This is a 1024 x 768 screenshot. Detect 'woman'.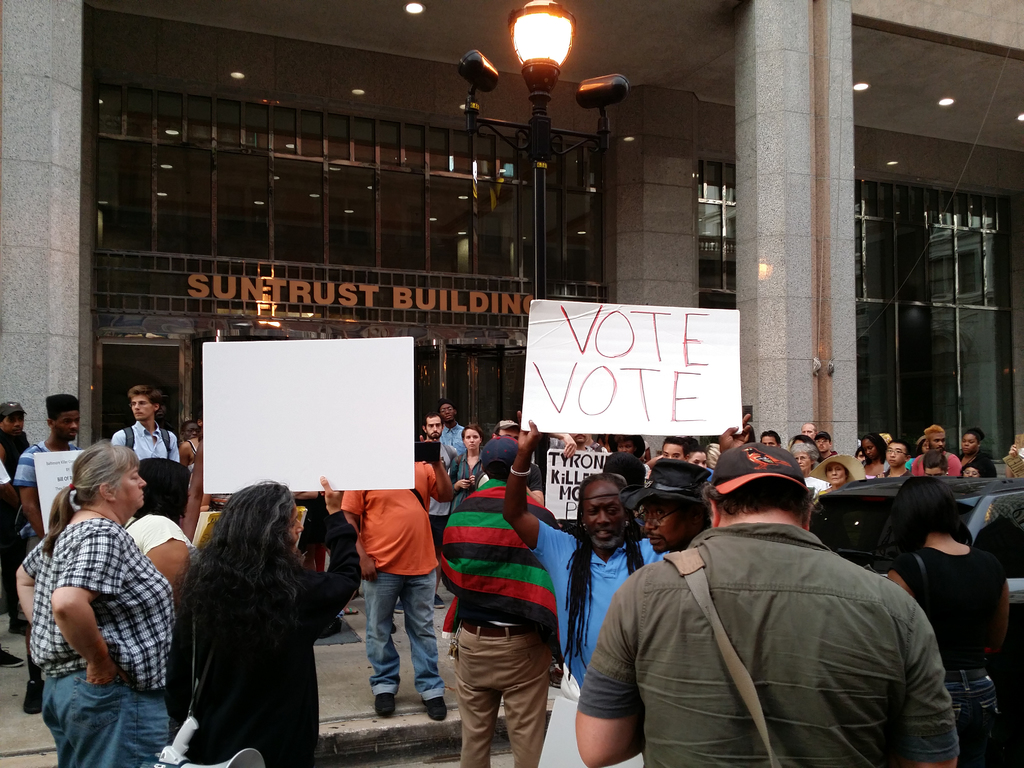
[left=447, top=424, right=484, bottom=512].
